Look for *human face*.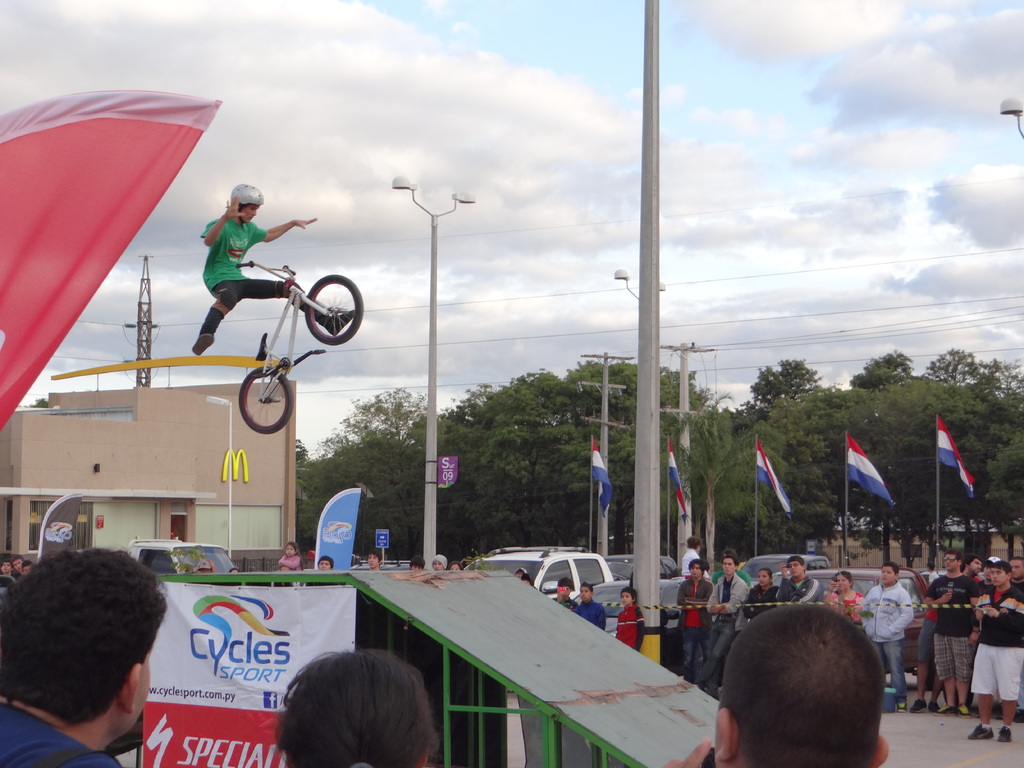
Found: x1=758, y1=572, x2=769, y2=584.
